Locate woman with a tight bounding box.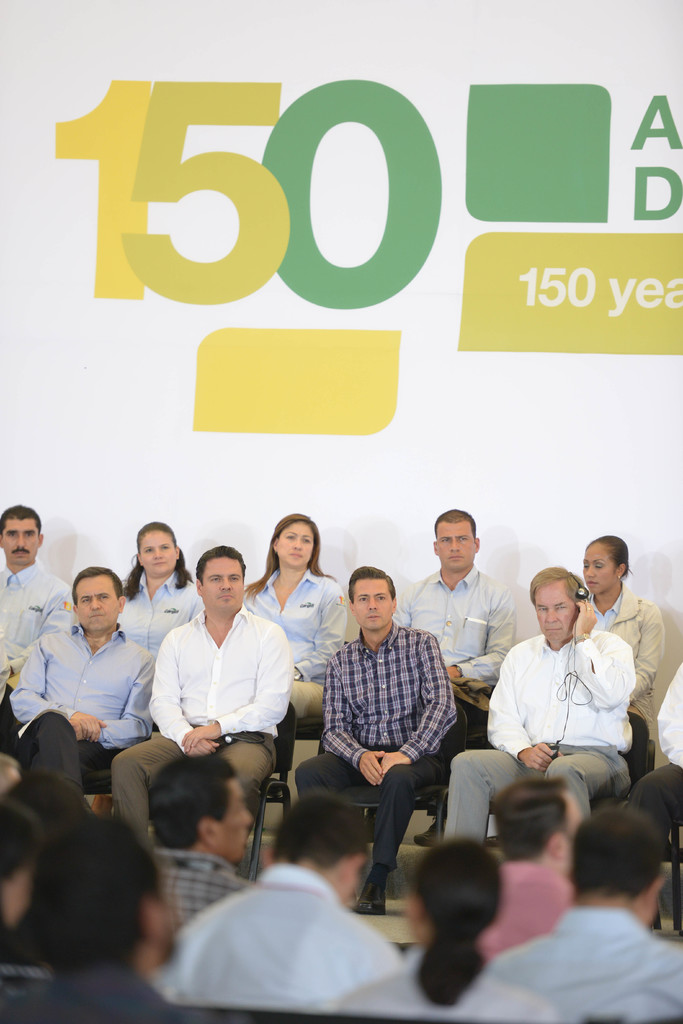
Rect(334, 839, 559, 1023).
